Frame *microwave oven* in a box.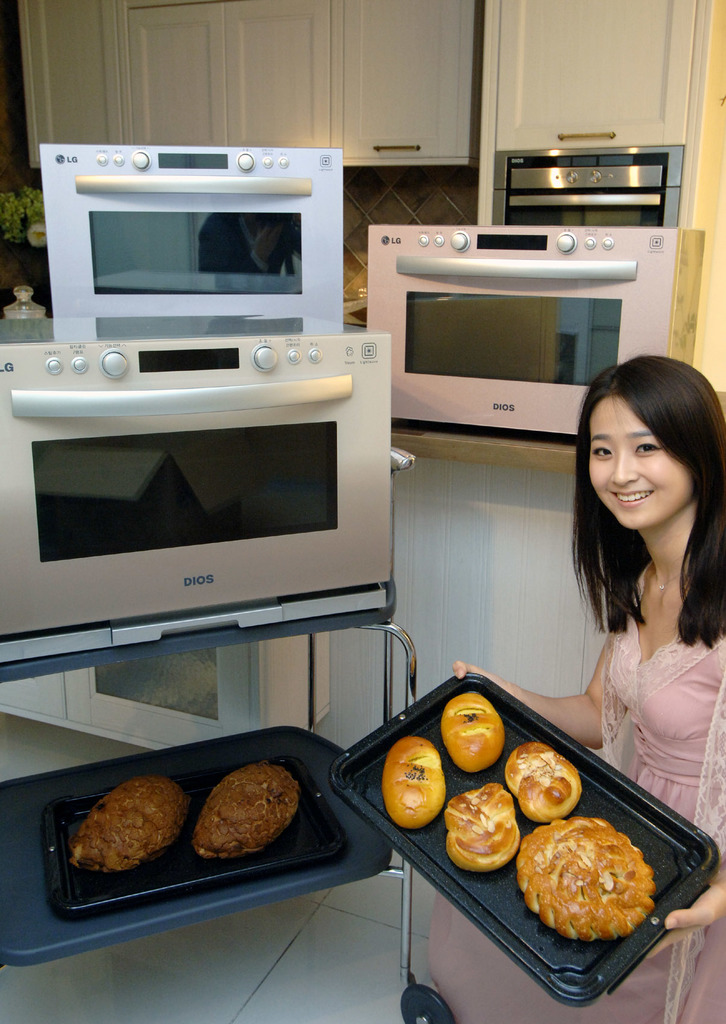
43,145,346,343.
